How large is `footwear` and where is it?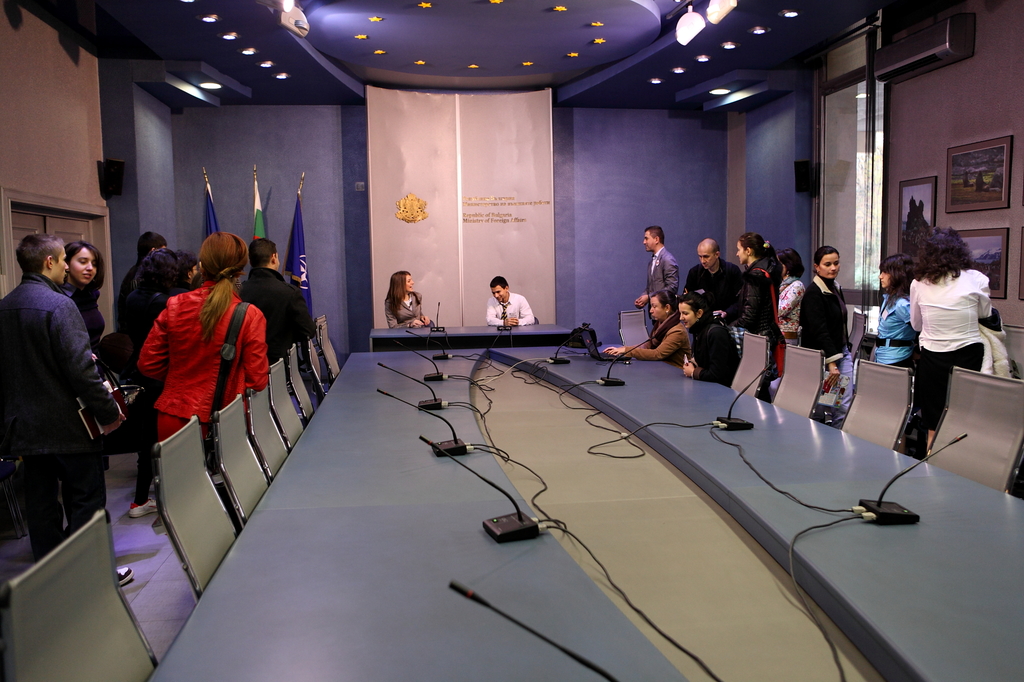
Bounding box: x1=113 y1=563 x2=134 y2=583.
